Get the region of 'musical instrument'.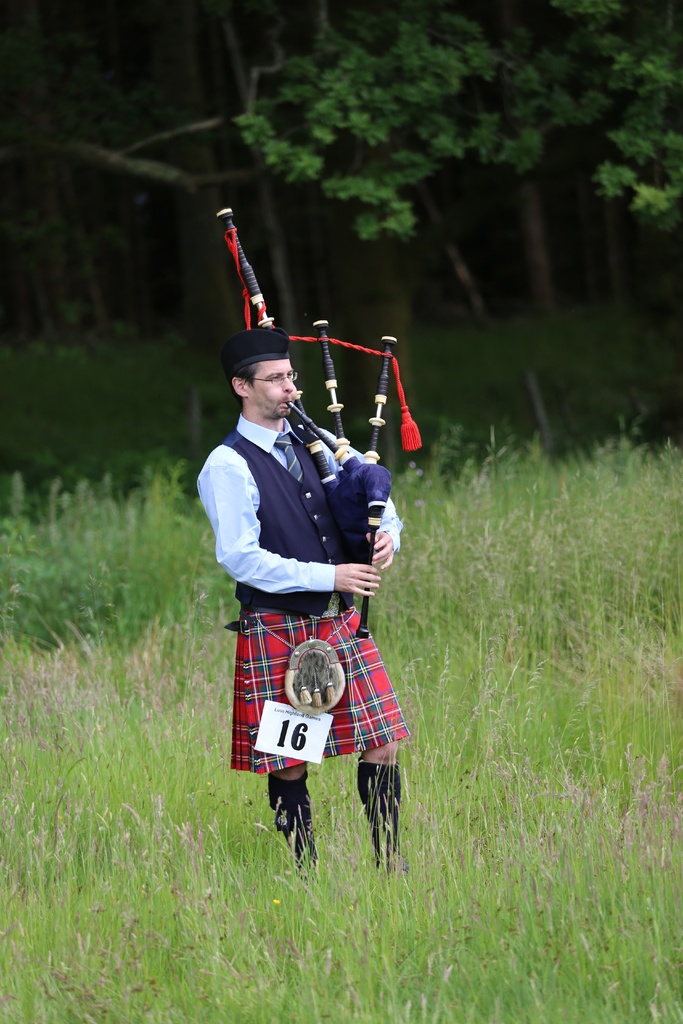
[284, 307, 399, 630].
